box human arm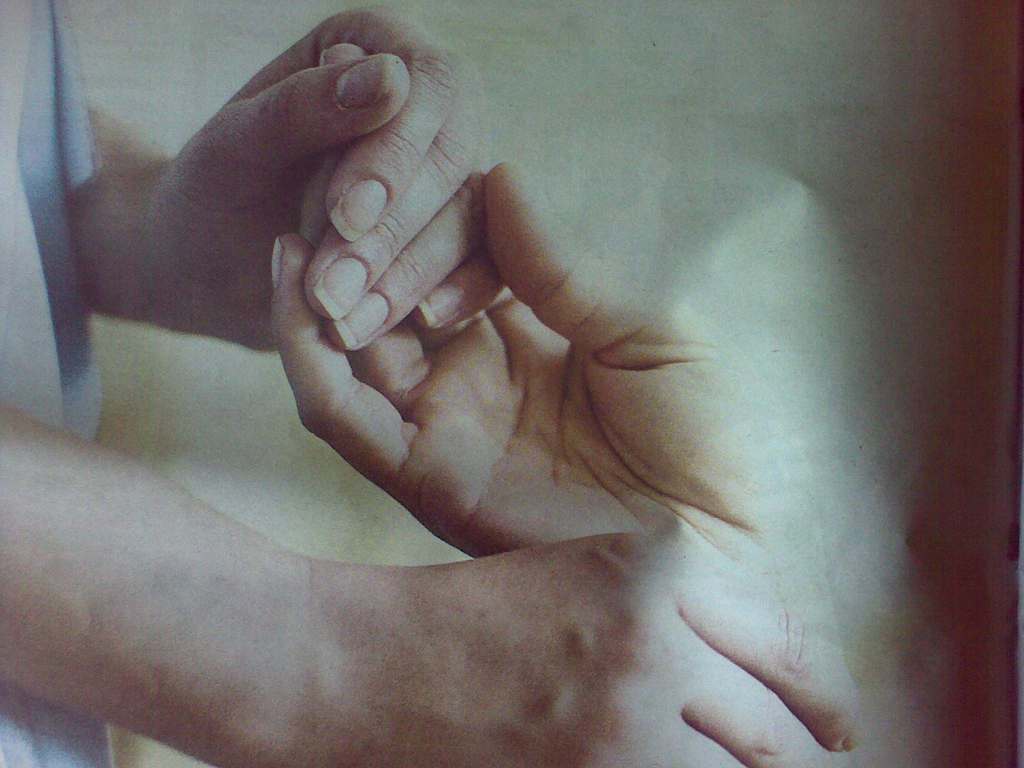
[272, 53, 807, 767]
